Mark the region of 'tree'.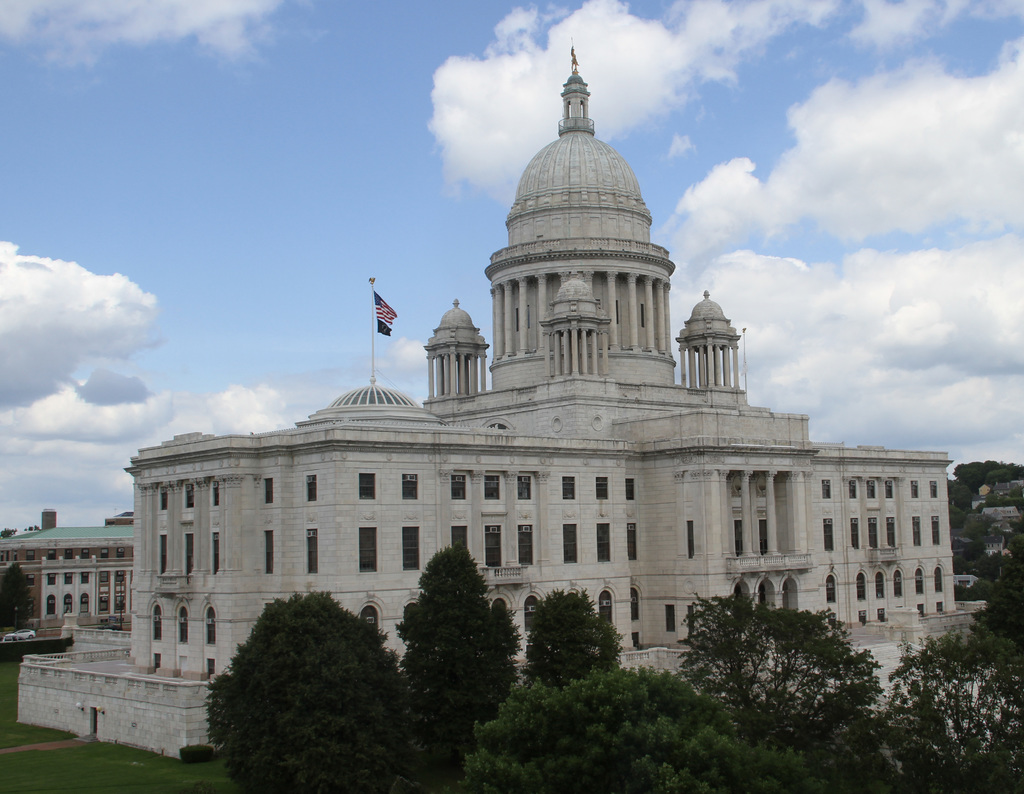
Region: <box>522,583,630,683</box>.
